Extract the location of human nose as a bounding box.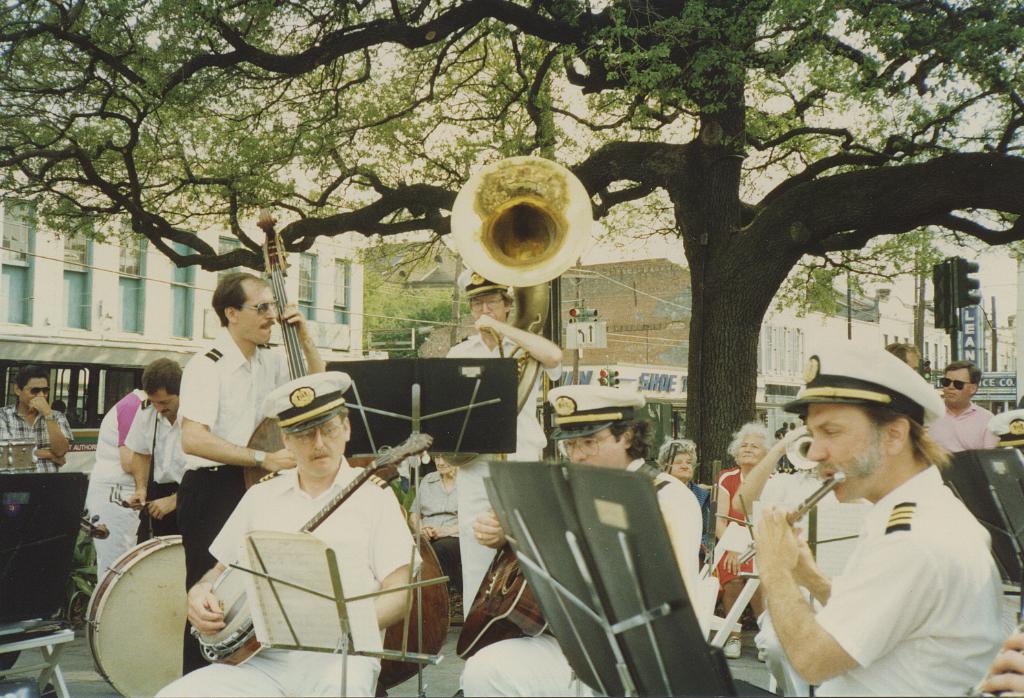
264/307/276/321.
